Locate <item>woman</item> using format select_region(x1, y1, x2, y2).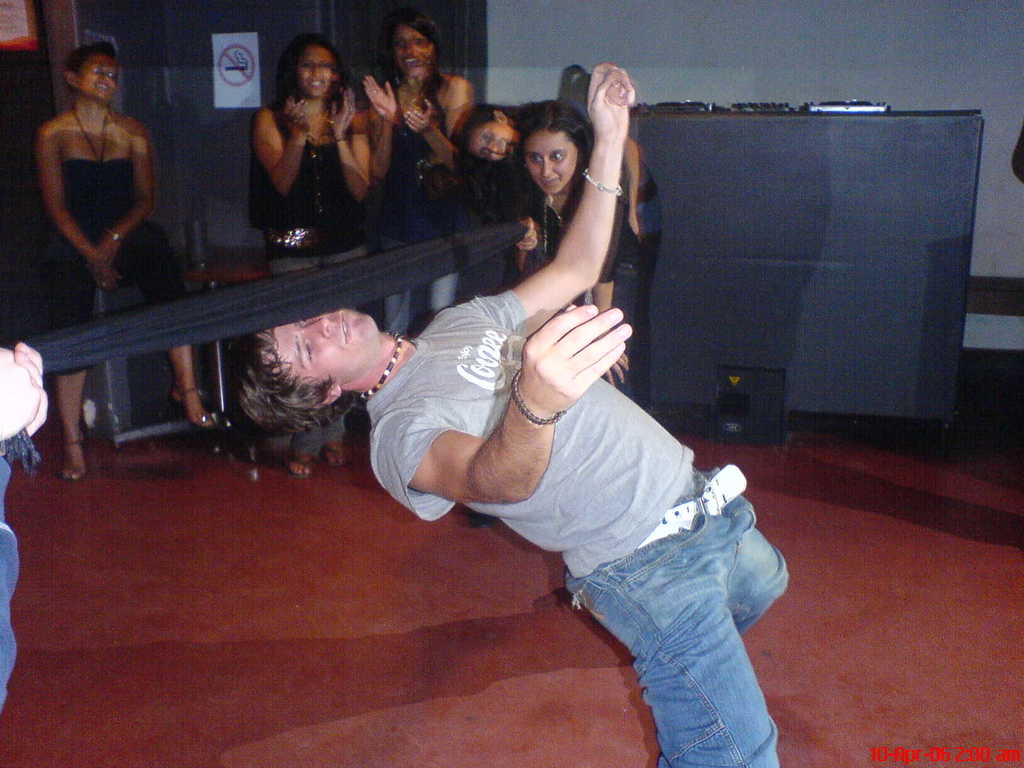
select_region(448, 94, 534, 280).
